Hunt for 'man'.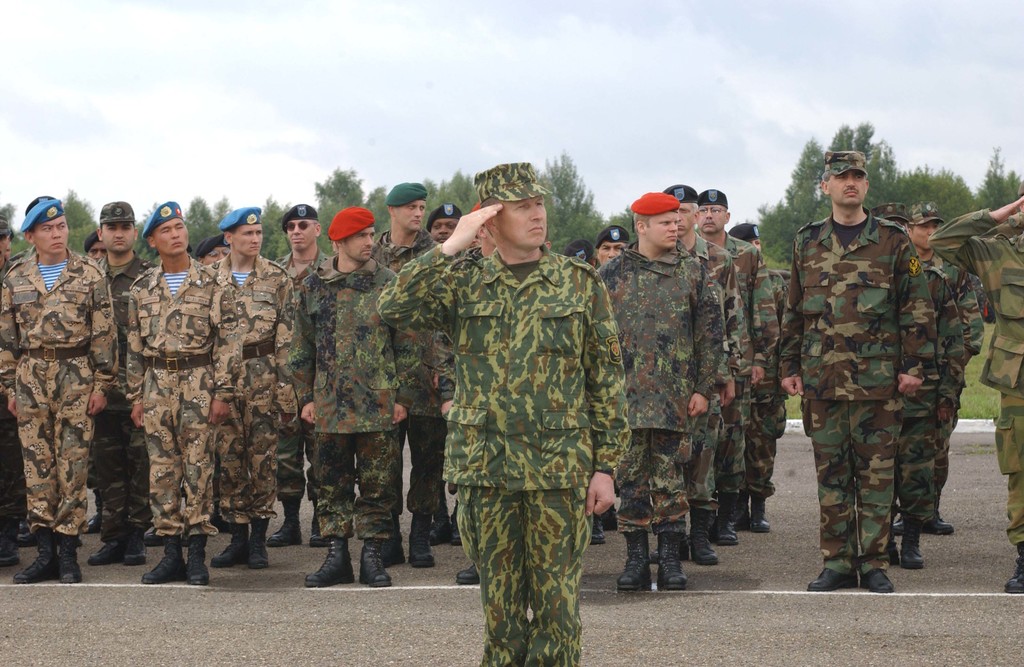
Hunted down at x1=271, y1=205, x2=330, y2=550.
